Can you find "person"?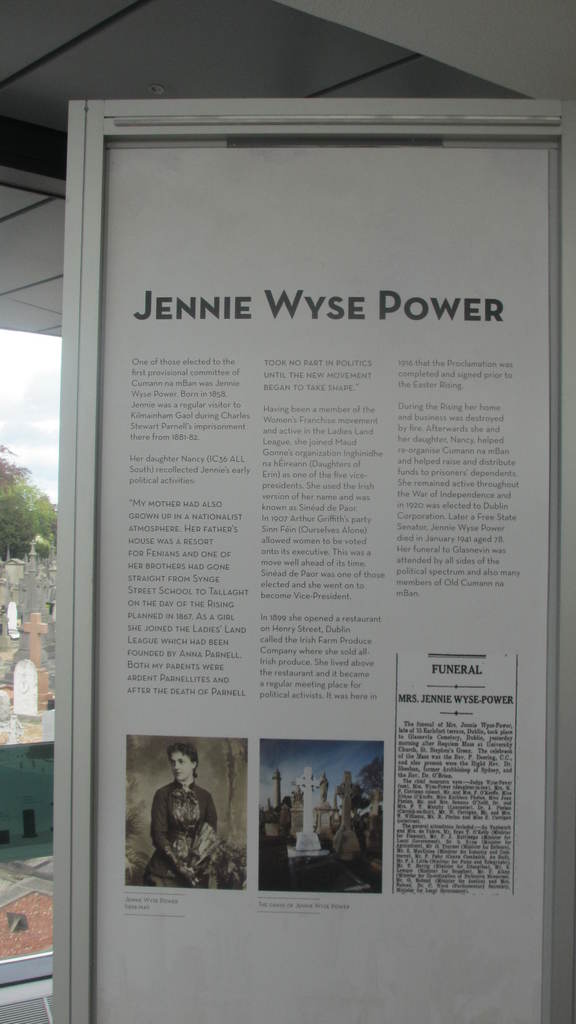
Yes, bounding box: bbox(142, 743, 224, 888).
